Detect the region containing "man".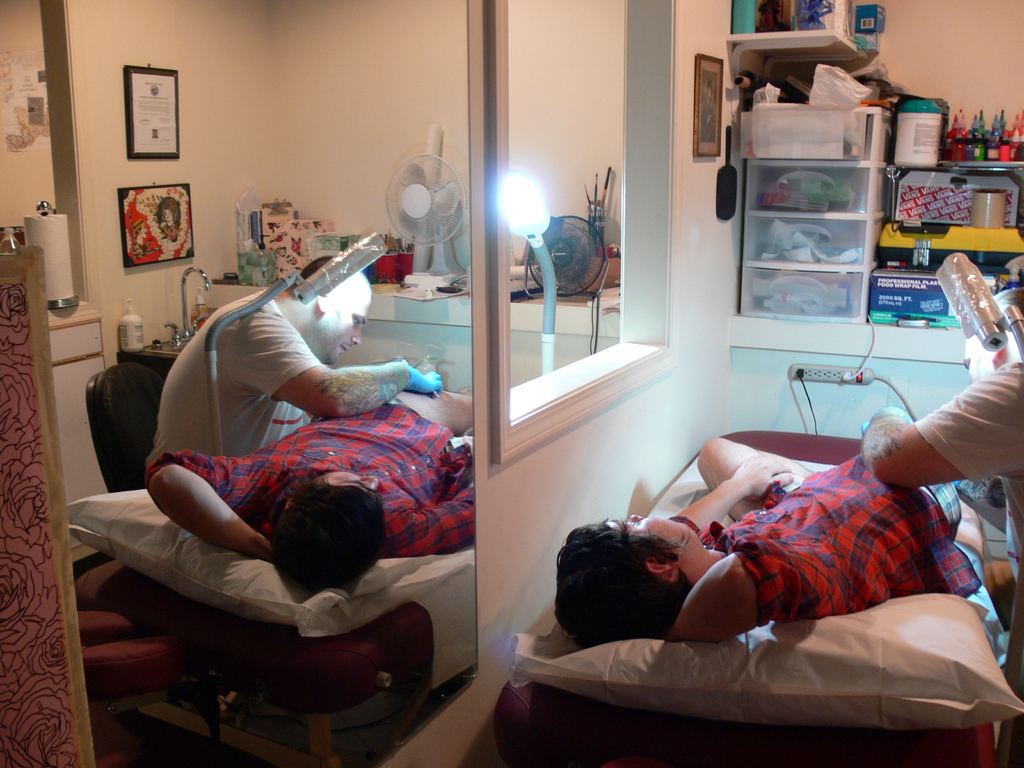
bbox(861, 288, 1023, 545).
